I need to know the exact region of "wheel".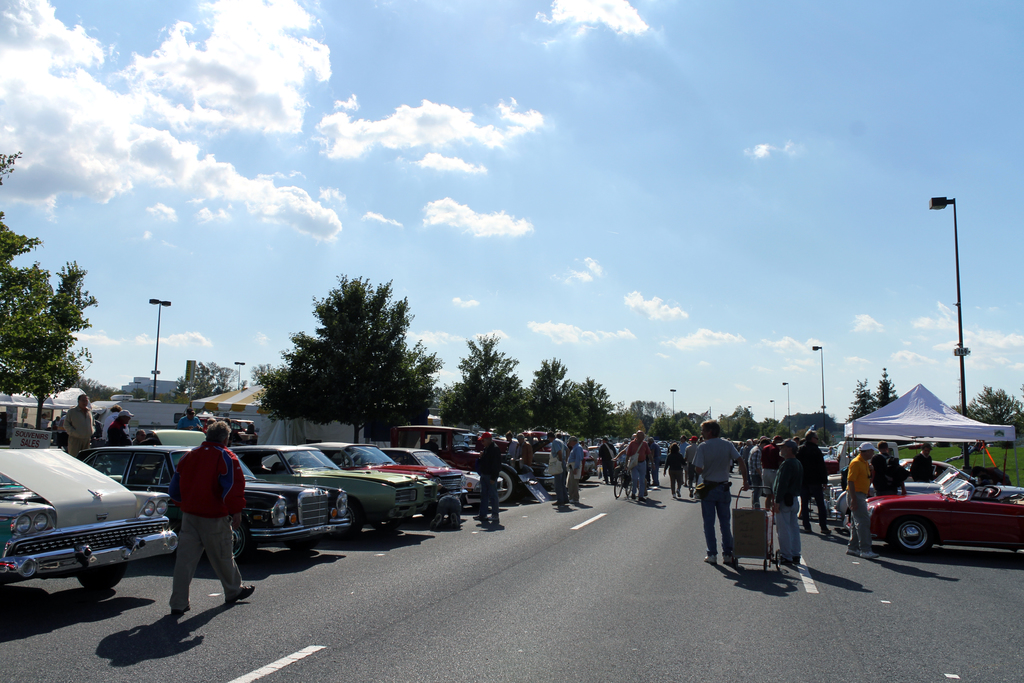
Region: box(283, 531, 321, 552).
